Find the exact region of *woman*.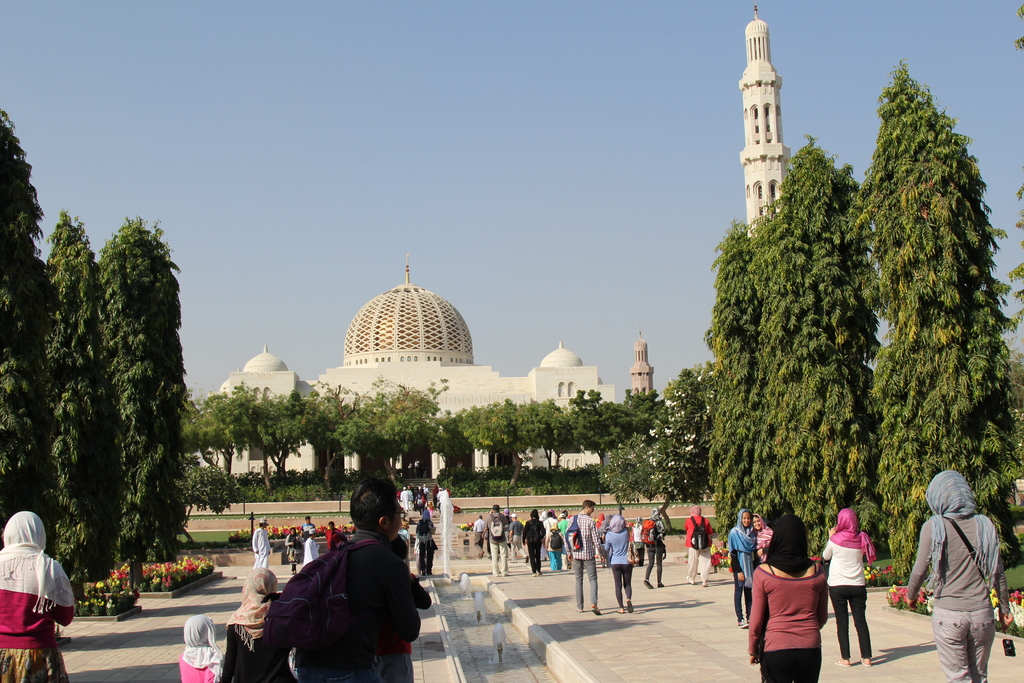
Exact region: BBox(627, 516, 646, 566).
